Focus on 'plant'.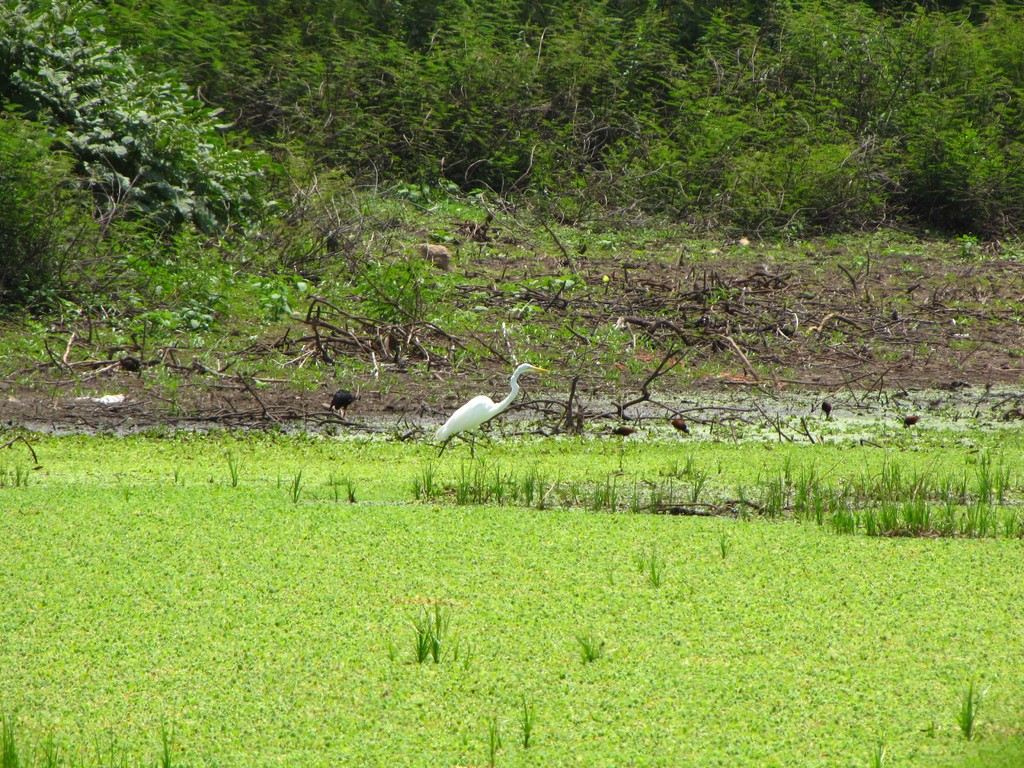
Focused at <bbox>949, 678, 979, 744</bbox>.
